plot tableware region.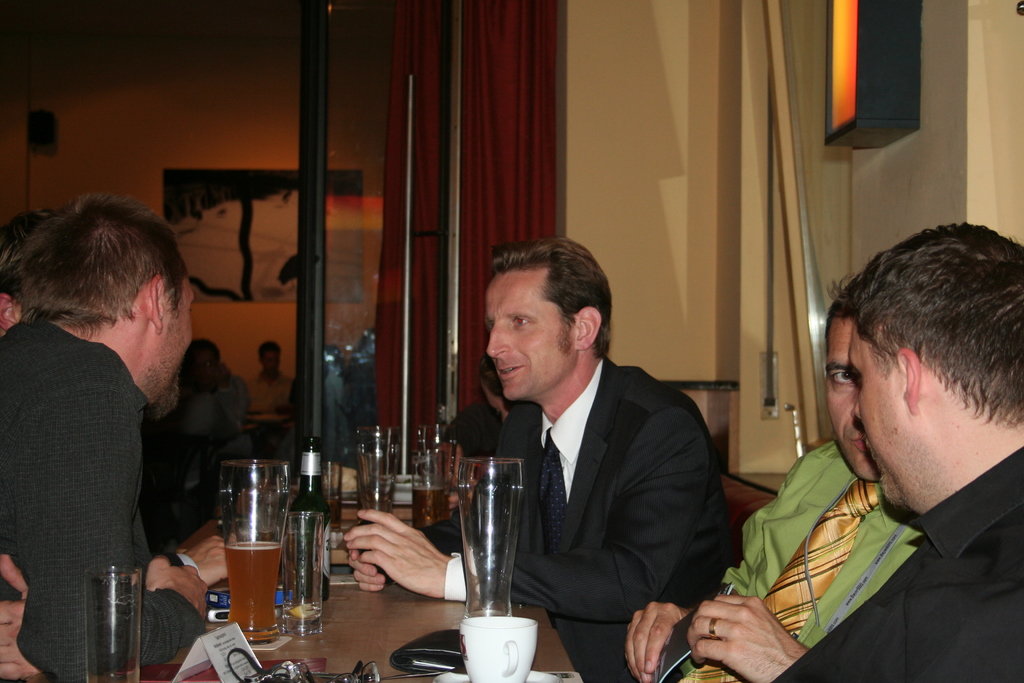
Plotted at {"x1": 351, "y1": 427, "x2": 395, "y2": 501}.
